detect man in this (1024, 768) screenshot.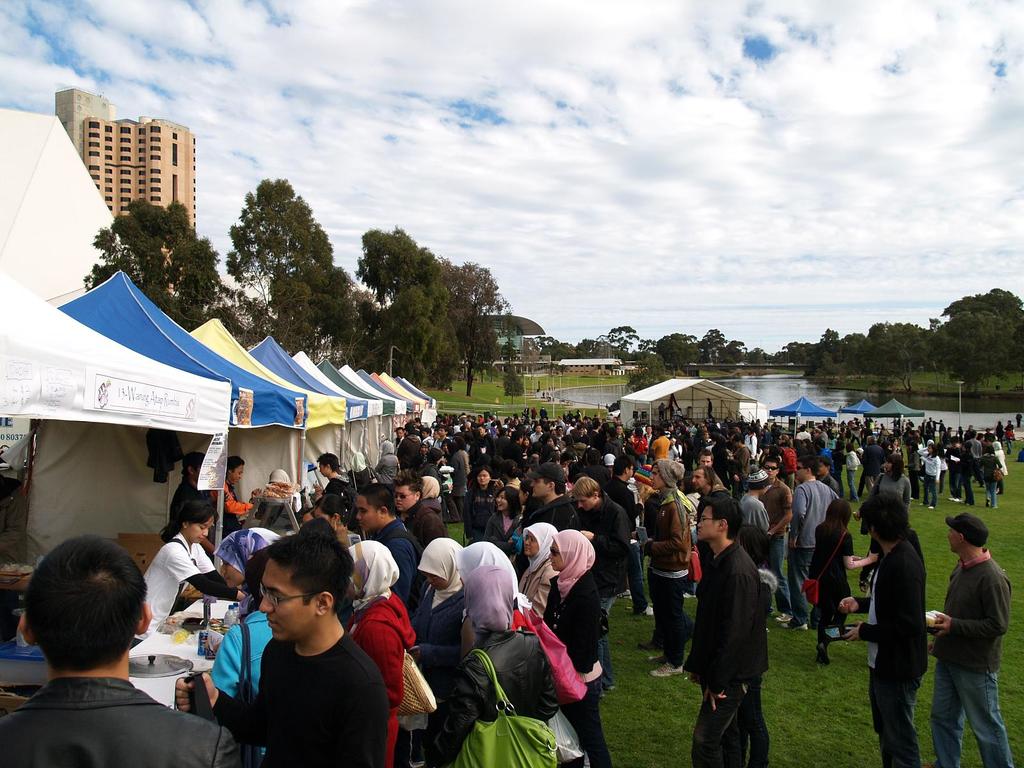
Detection: 636 458 696 677.
